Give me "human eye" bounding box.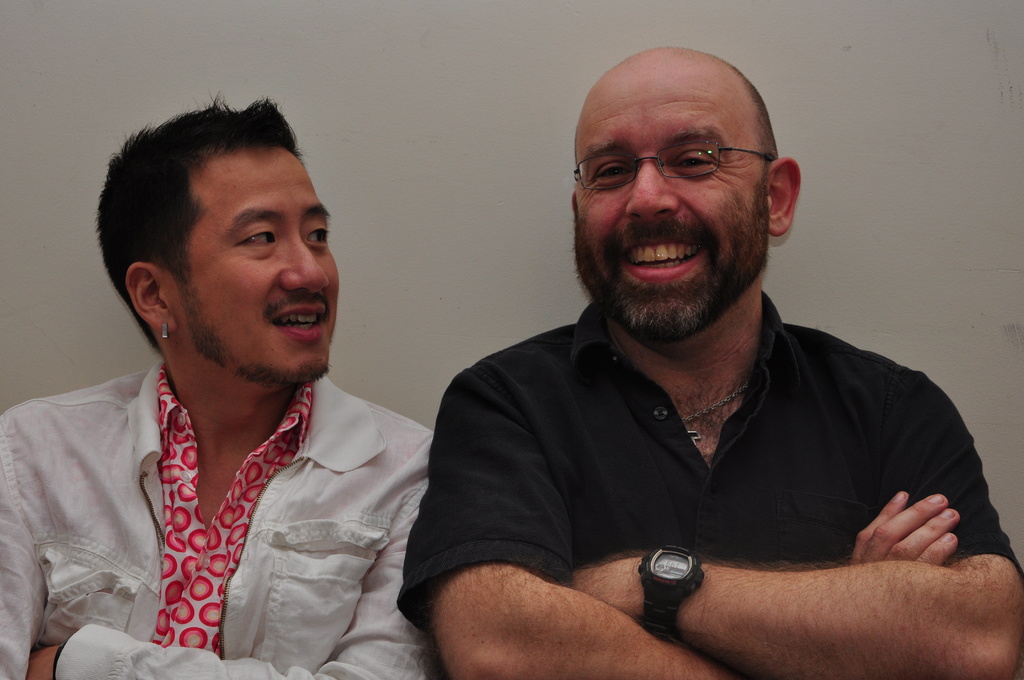
crop(303, 219, 334, 255).
